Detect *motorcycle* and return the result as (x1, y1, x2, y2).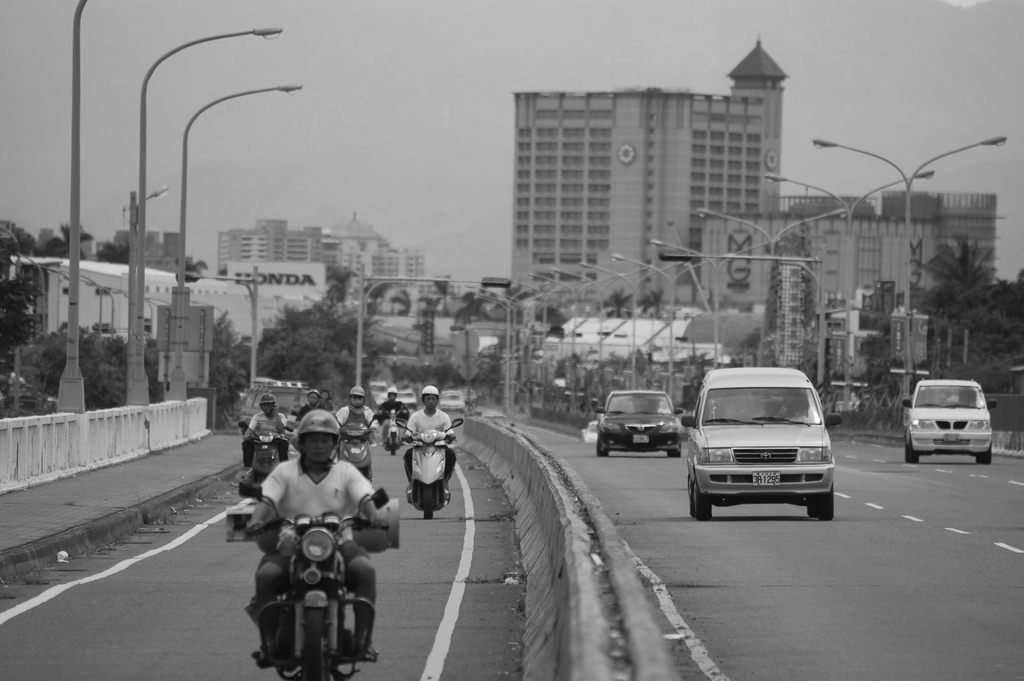
(237, 477, 388, 680).
